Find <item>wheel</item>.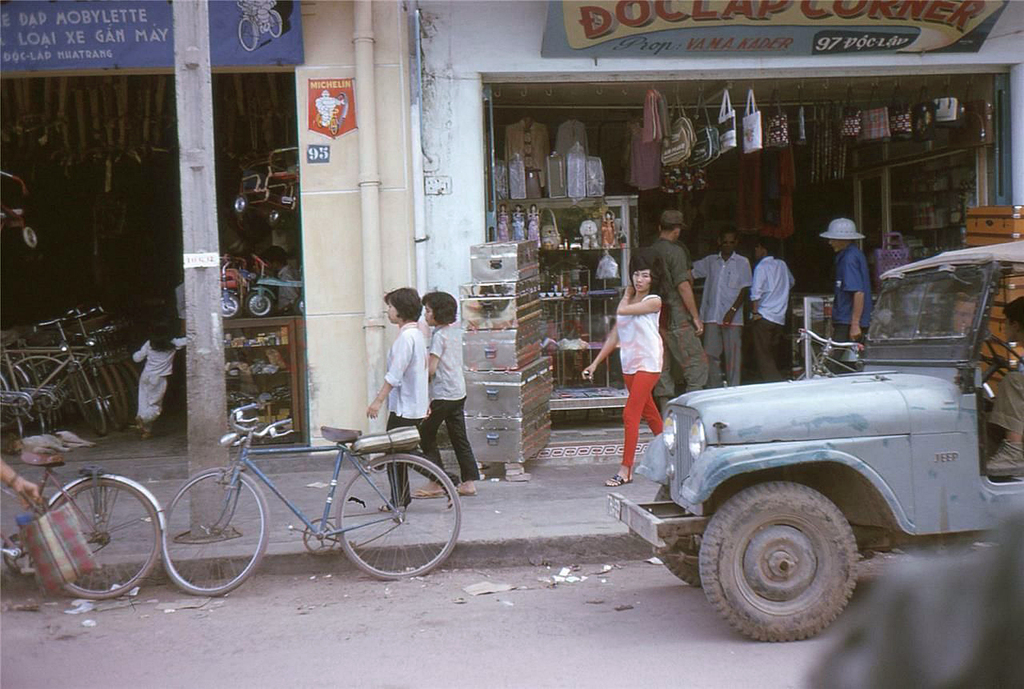
[x1=225, y1=286, x2=234, y2=316].
